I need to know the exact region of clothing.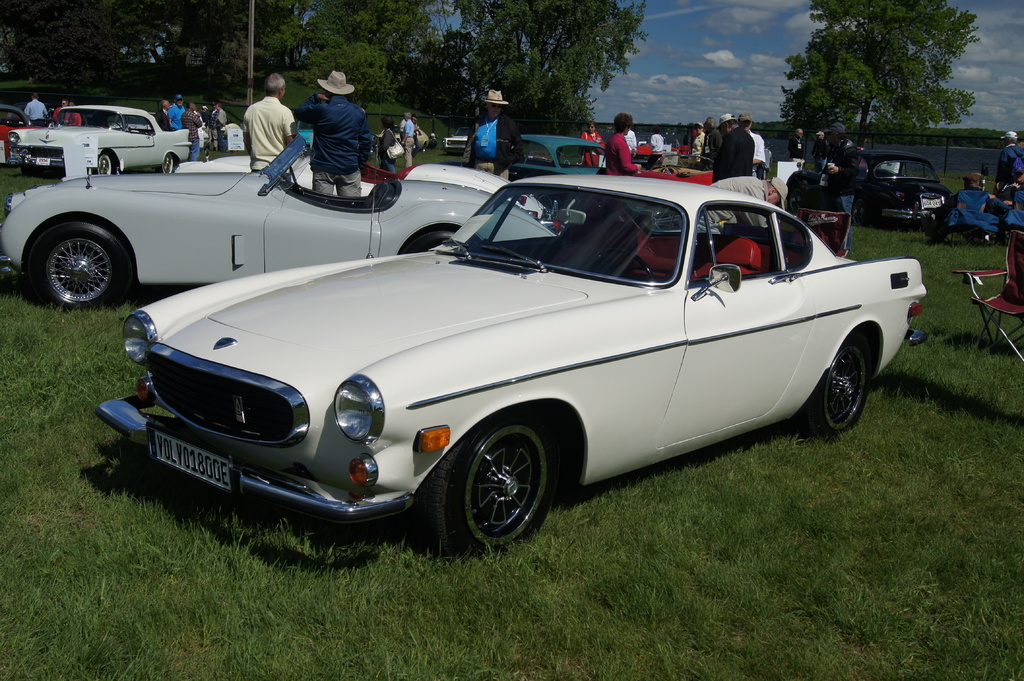
Region: 711/173/771/198.
